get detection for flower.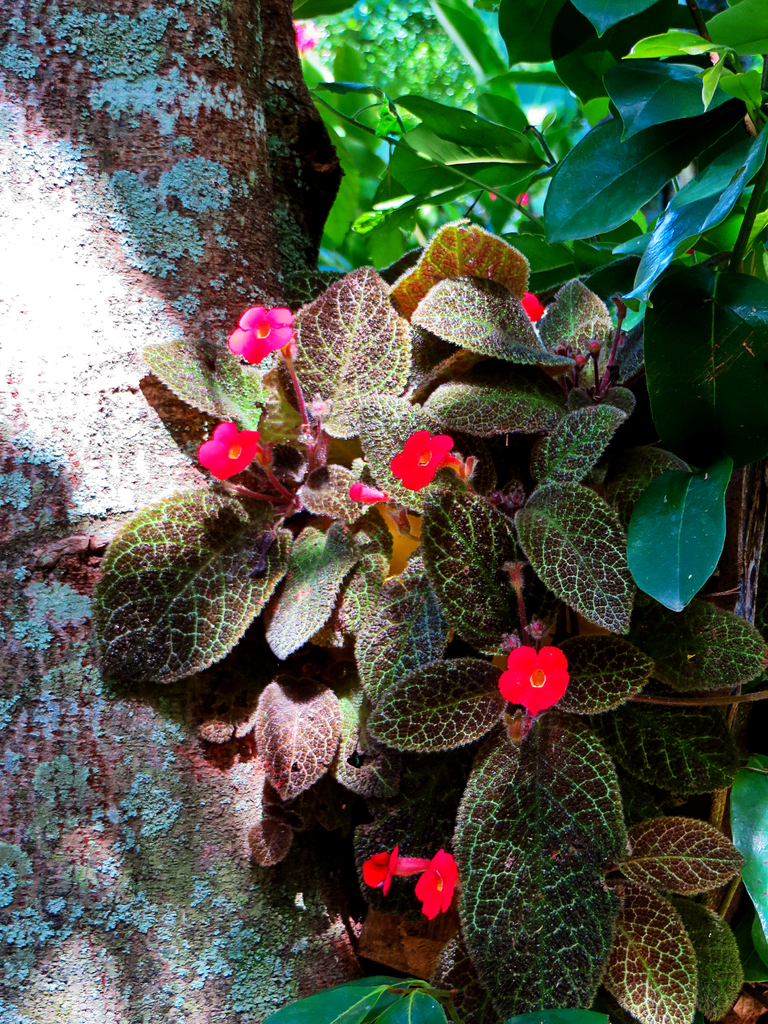
Detection: {"x1": 380, "y1": 419, "x2": 472, "y2": 497}.
